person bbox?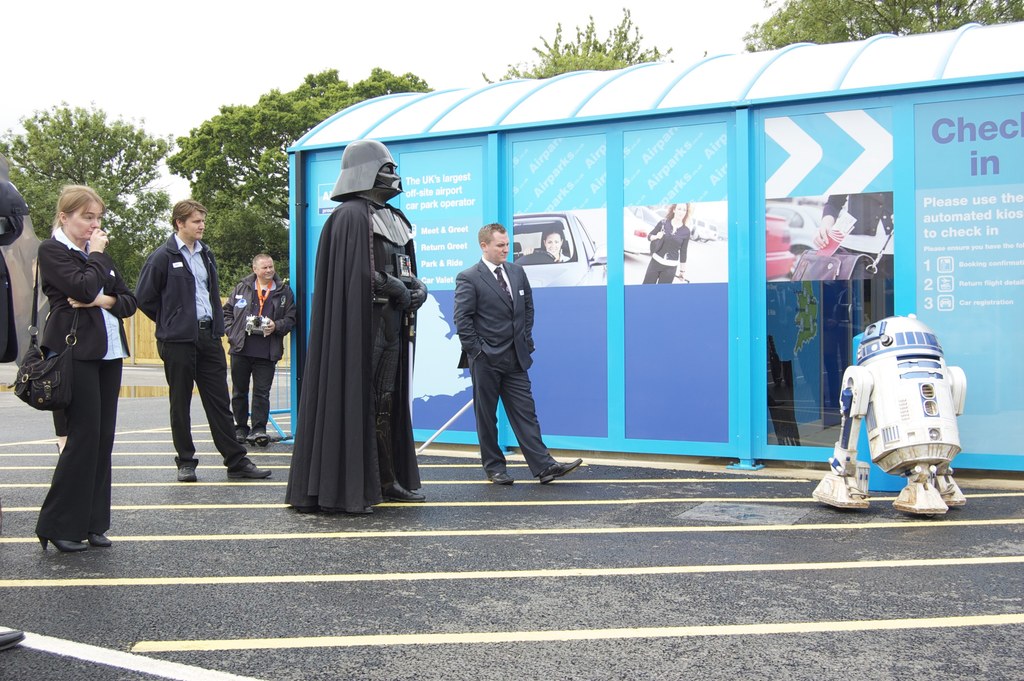
bbox=[129, 200, 271, 484]
